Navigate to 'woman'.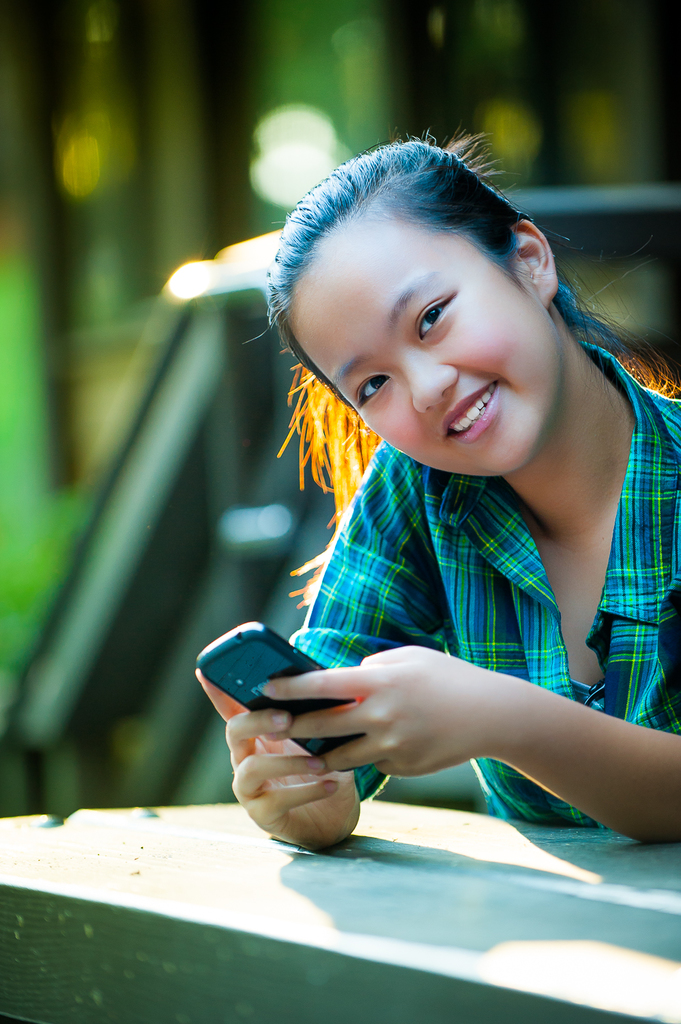
Navigation target: box=[201, 135, 680, 840].
